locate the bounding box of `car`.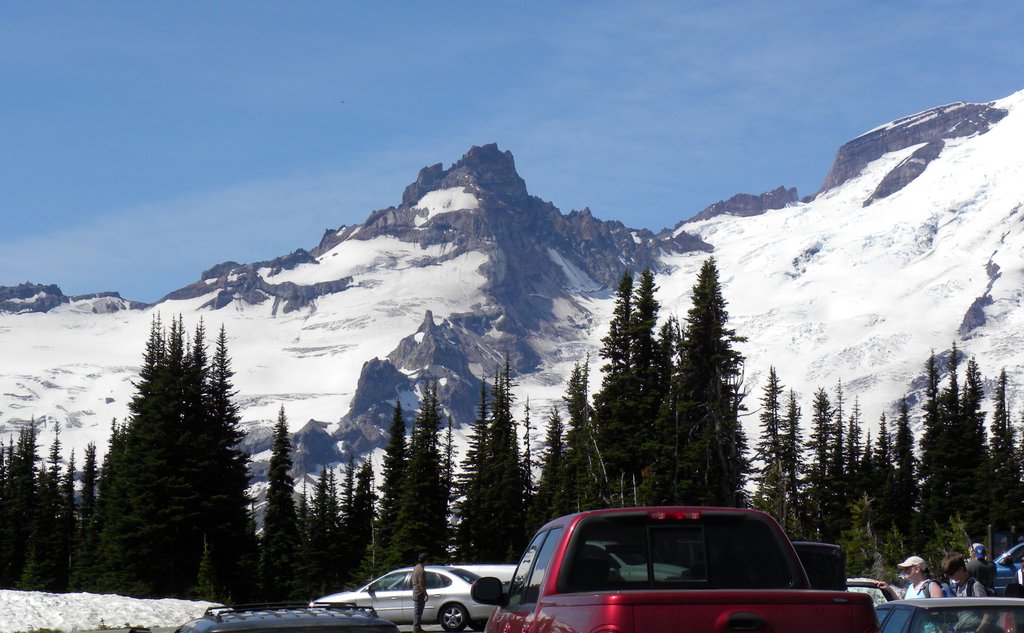
Bounding box: crop(195, 602, 384, 631).
